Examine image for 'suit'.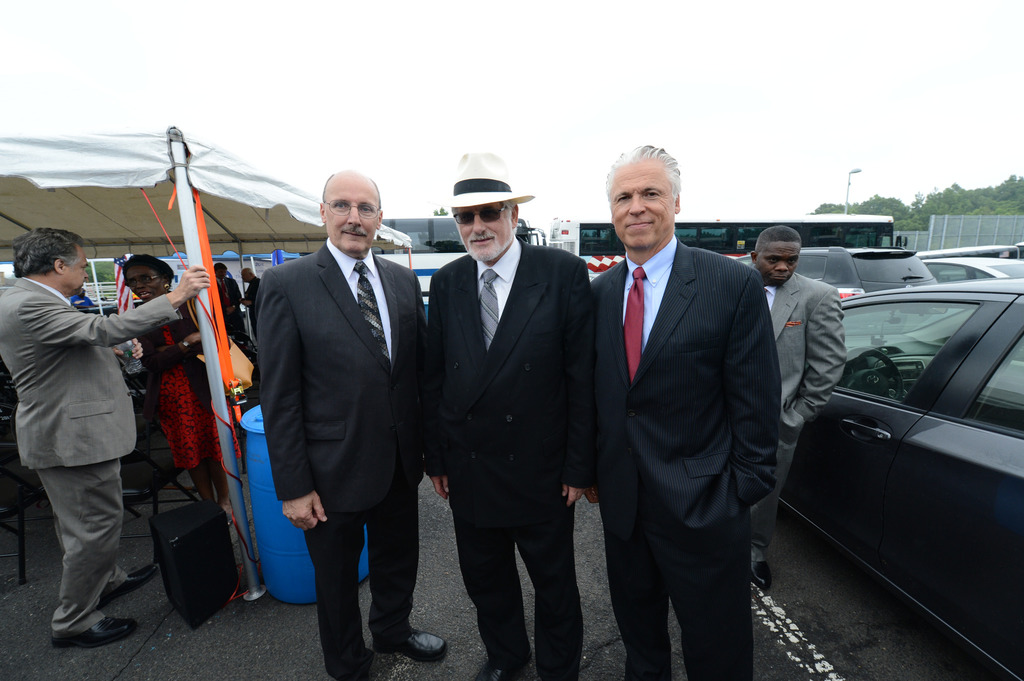
Examination result: (428,236,594,678).
